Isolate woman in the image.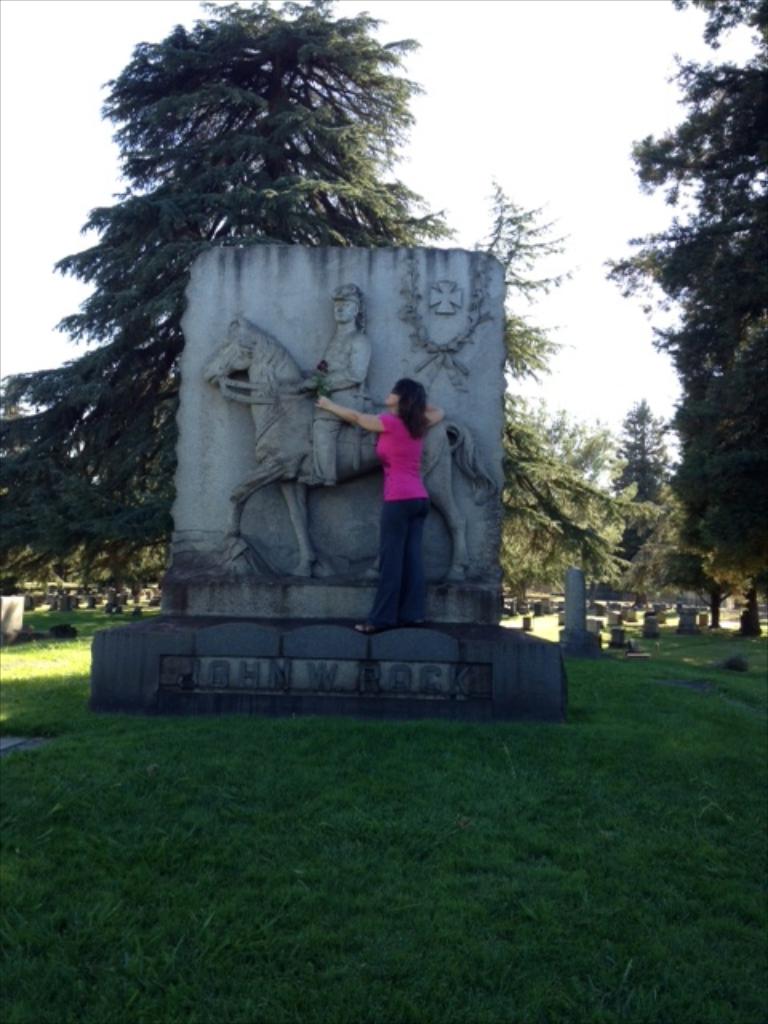
Isolated region: {"left": 344, "top": 344, "right": 453, "bottom": 597}.
